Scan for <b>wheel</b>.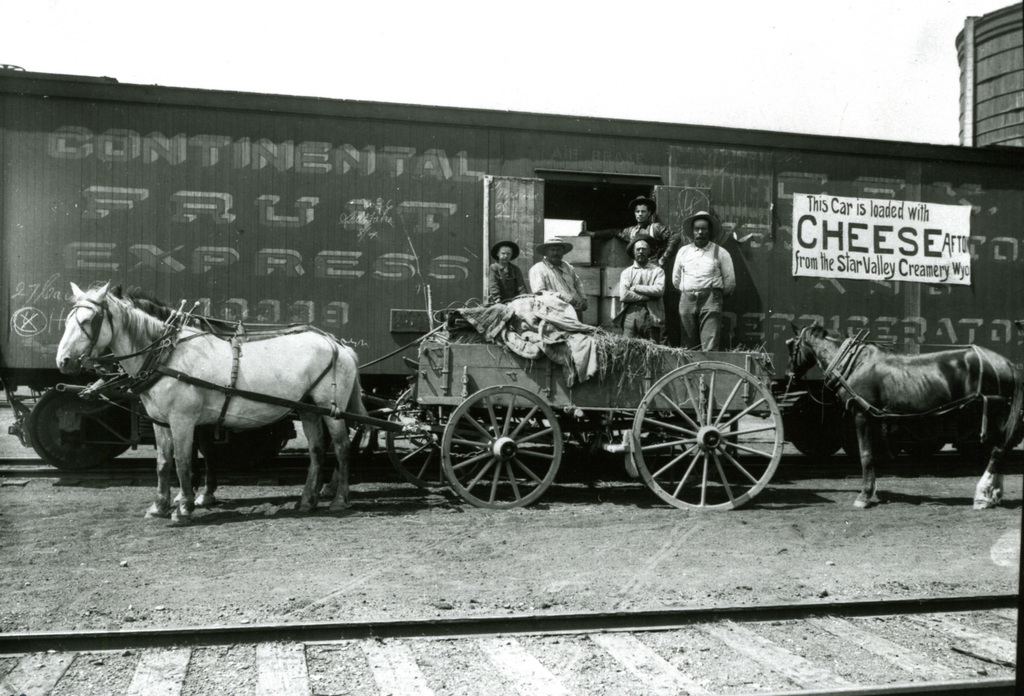
Scan result: {"left": 22, "top": 382, "right": 132, "bottom": 471}.
